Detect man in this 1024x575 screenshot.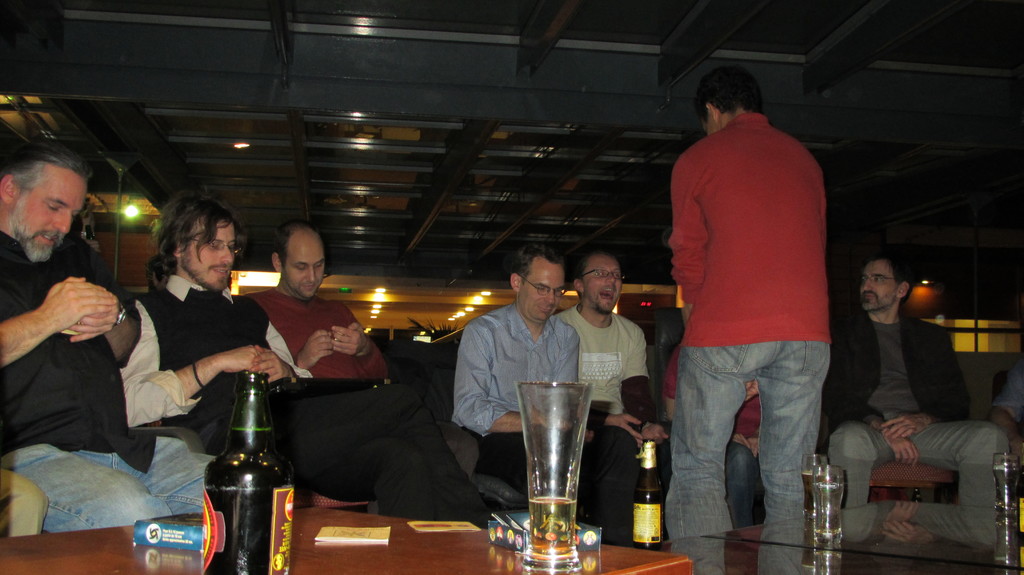
Detection: box=[647, 56, 855, 556].
